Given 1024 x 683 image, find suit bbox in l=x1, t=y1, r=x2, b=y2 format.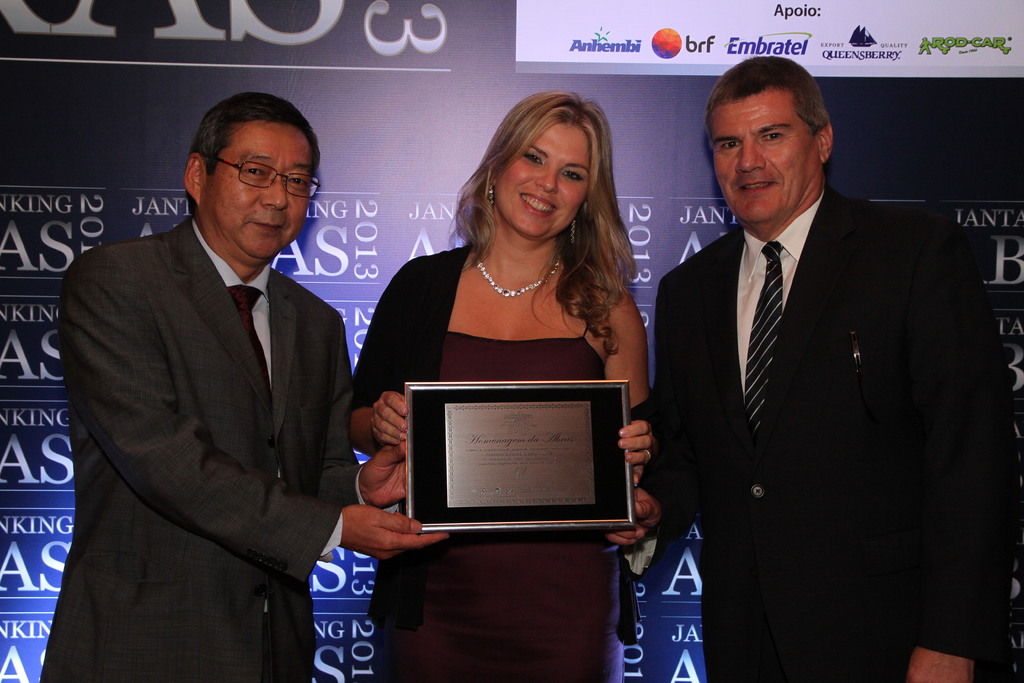
l=15, t=214, r=369, b=682.
